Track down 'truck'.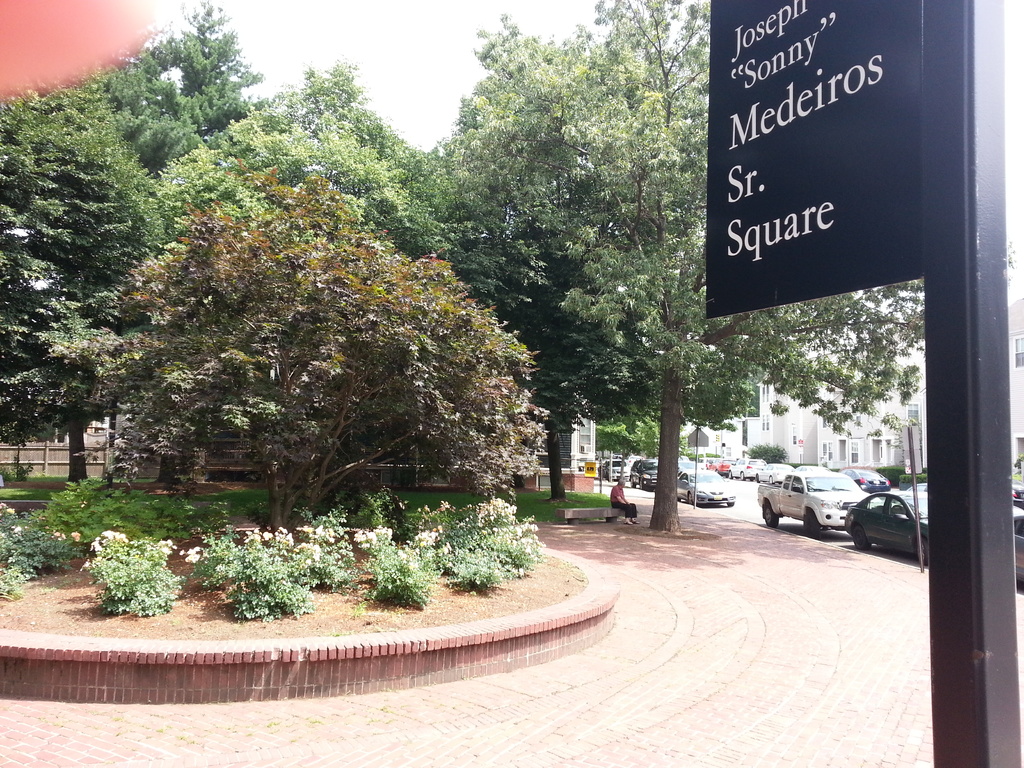
Tracked to left=749, top=470, right=887, bottom=545.
